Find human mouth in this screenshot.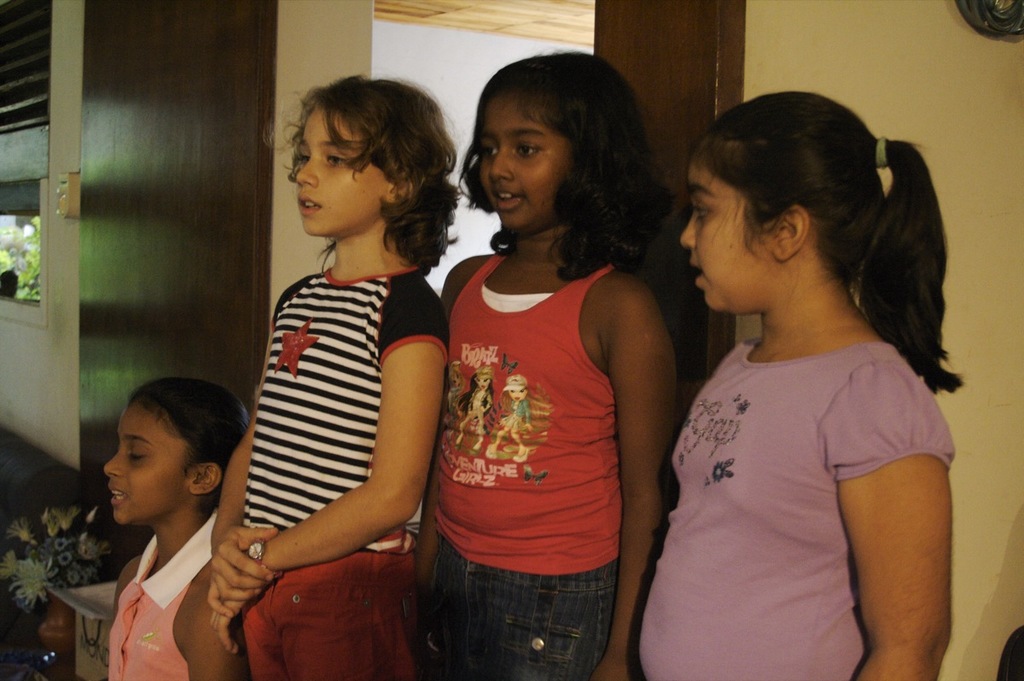
The bounding box for human mouth is 105,486,125,503.
